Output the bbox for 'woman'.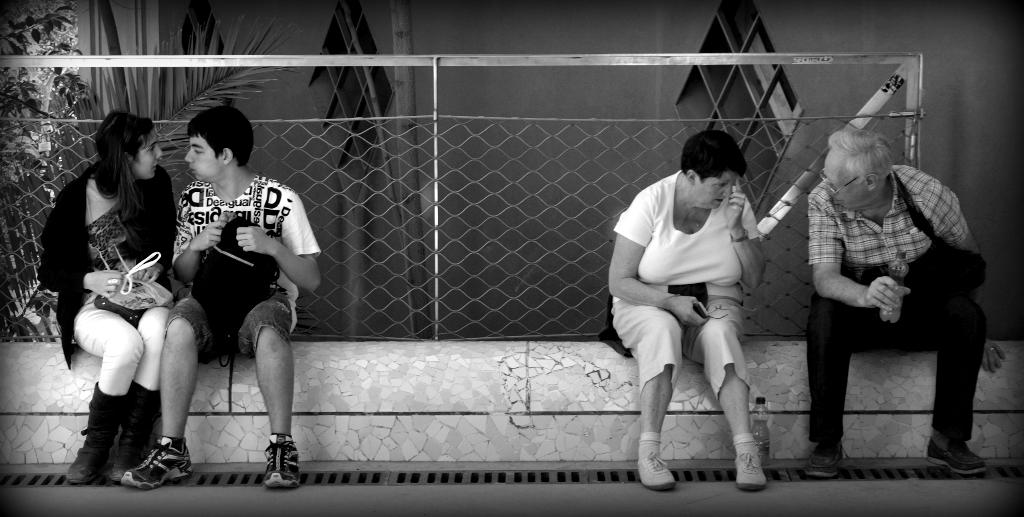
pyautogui.locateOnScreen(36, 90, 182, 492).
